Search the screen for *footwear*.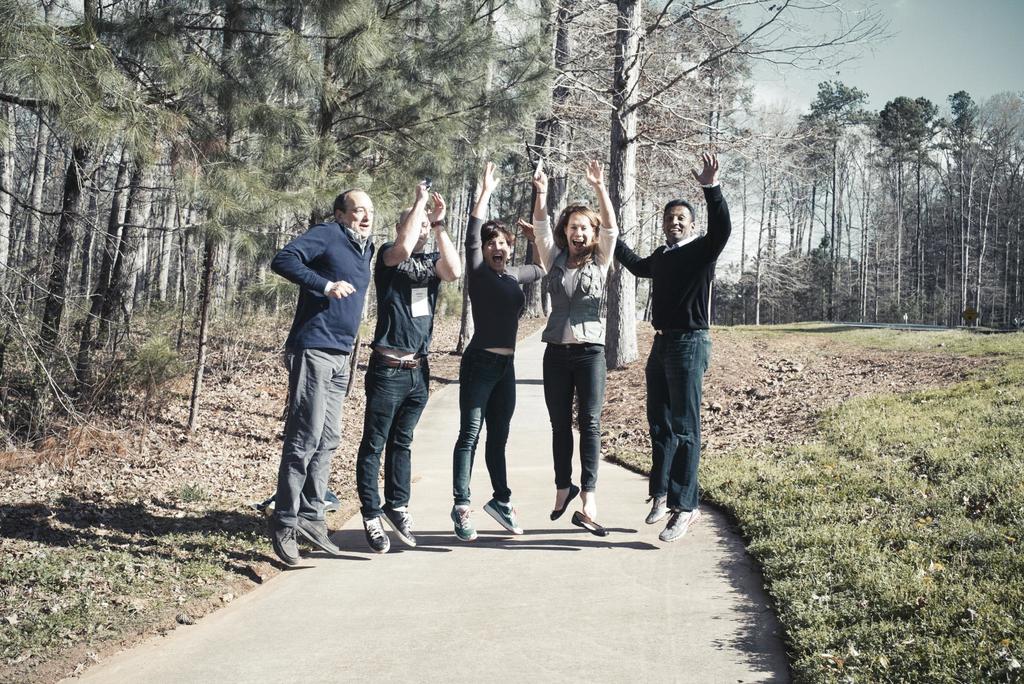
Found at rect(486, 497, 521, 537).
